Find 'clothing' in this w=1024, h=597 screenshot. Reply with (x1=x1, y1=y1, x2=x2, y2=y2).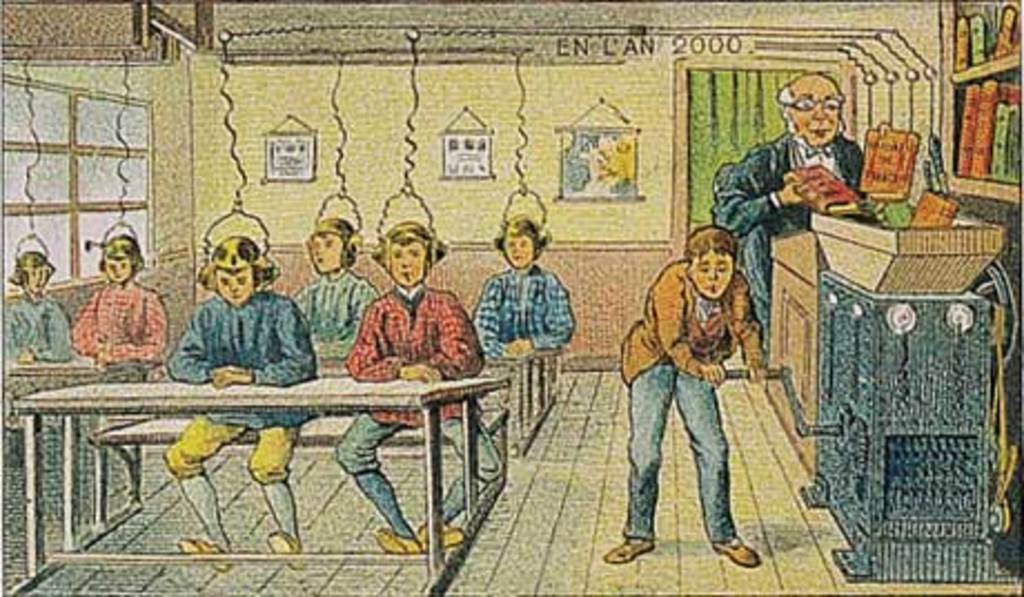
(x1=158, y1=285, x2=314, y2=481).
